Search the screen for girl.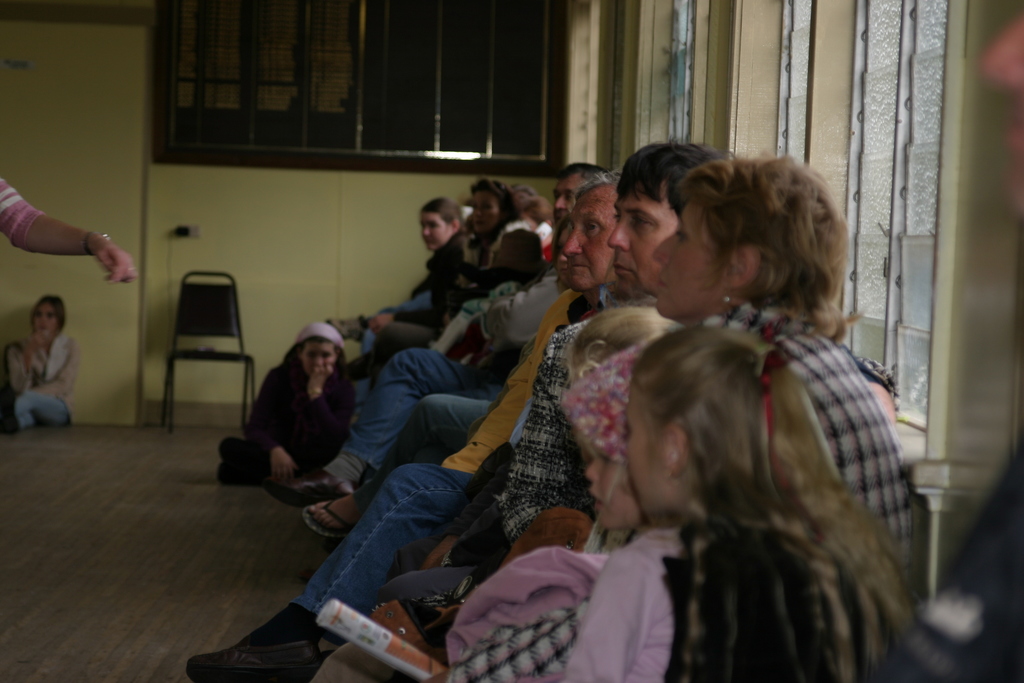
Found at box=[0, 293, 82, 427].
